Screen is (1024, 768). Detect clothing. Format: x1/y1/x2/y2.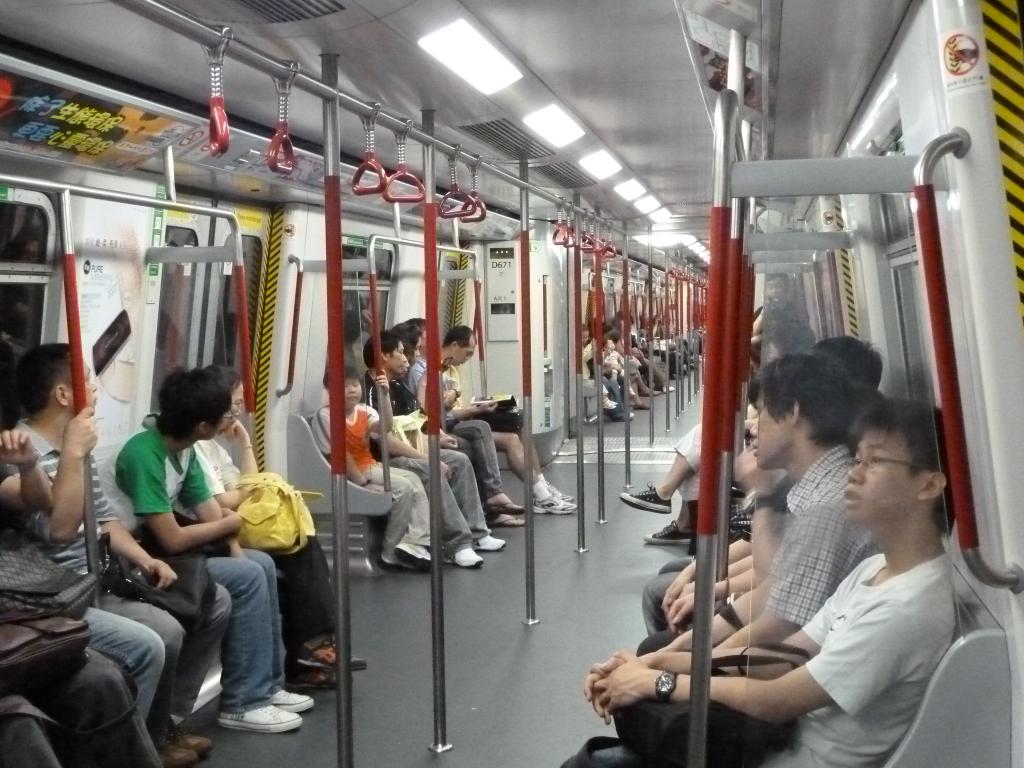
362/371/479/560.
